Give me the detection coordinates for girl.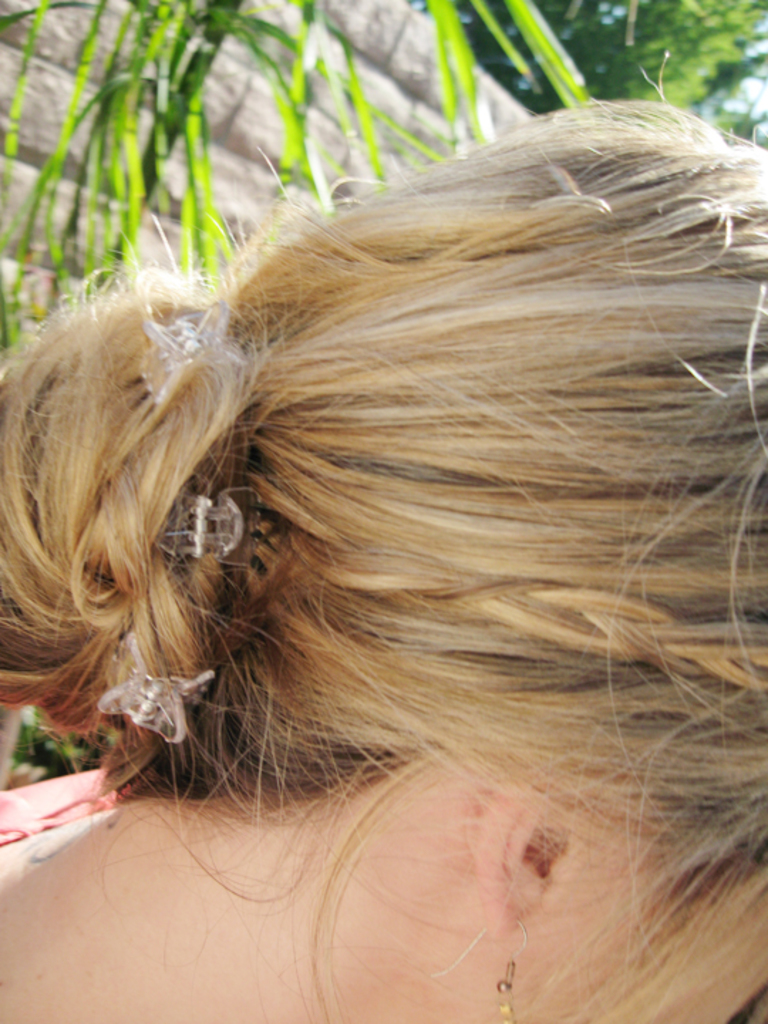
0,104,767,1023.
